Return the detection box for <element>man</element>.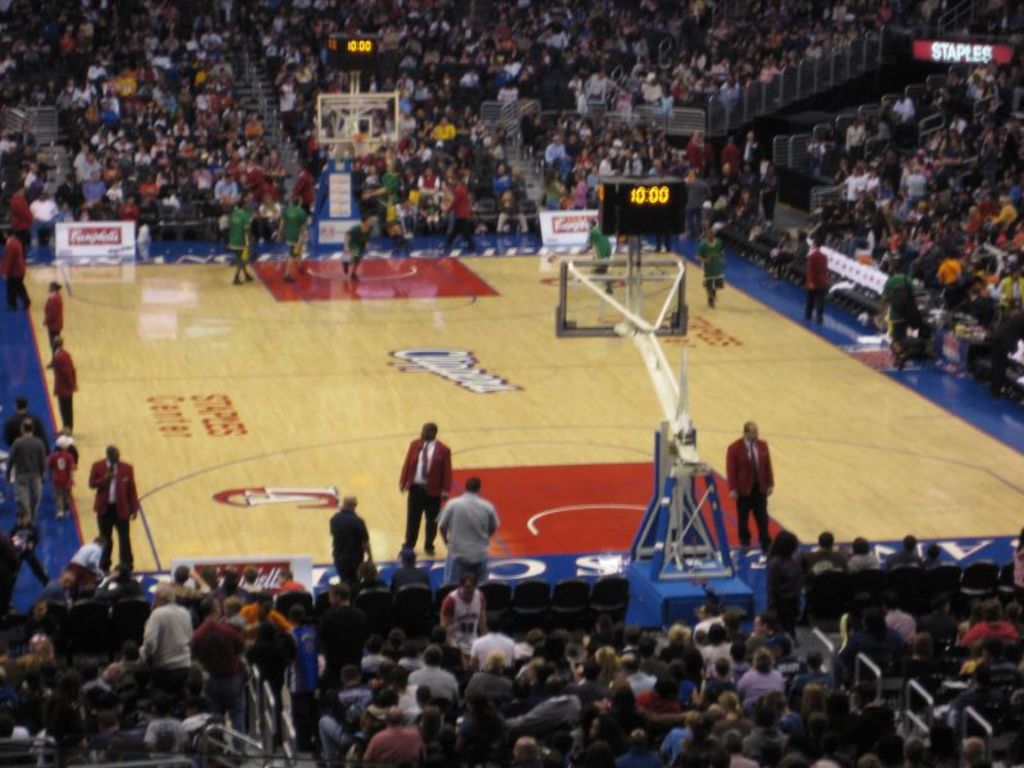
x1=762, y1=163, x2=780, y2=221.
